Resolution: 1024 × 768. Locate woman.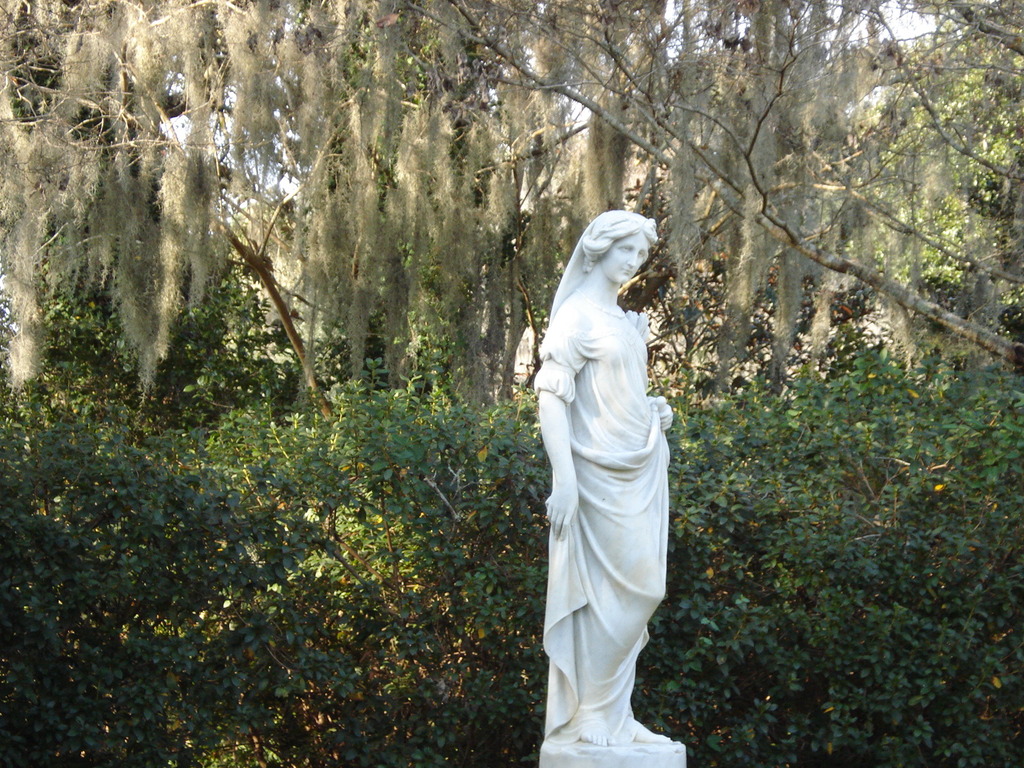
x1=534 y1=211 x2=687 y2=767.
